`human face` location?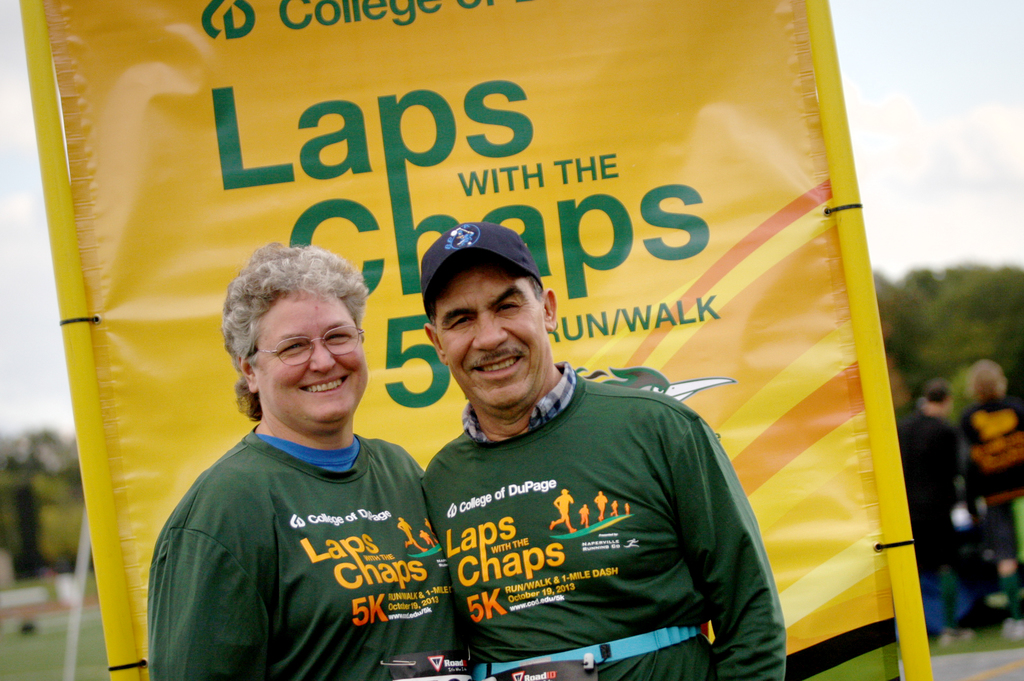
253/294/367/419
